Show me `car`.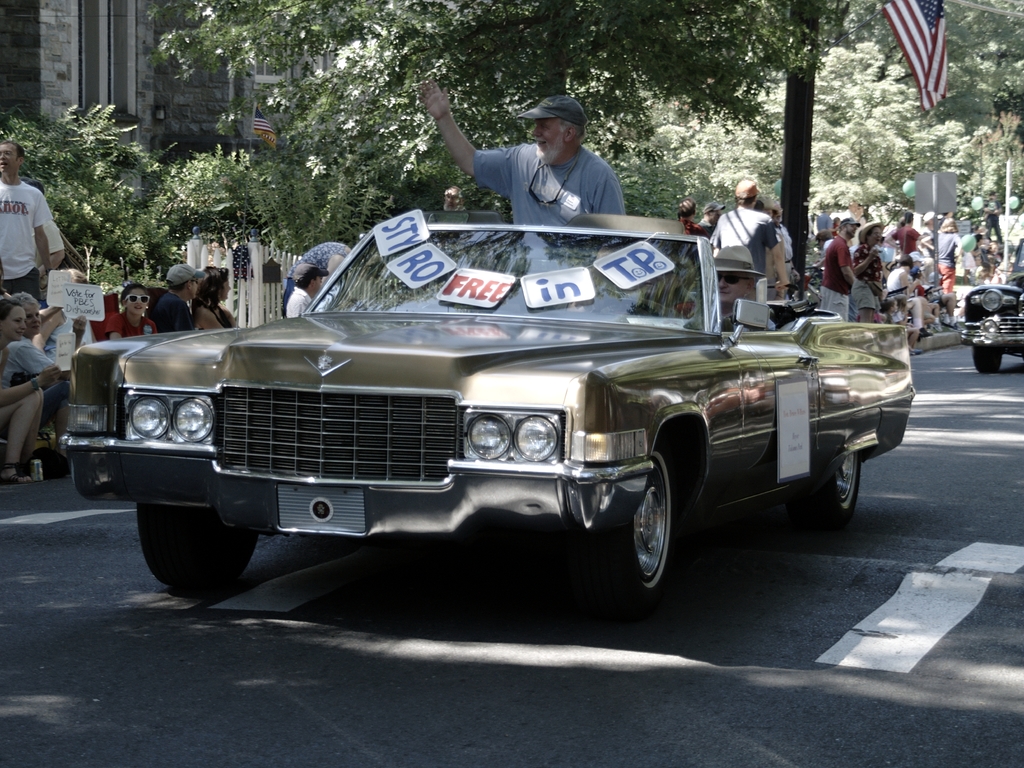
`car` is here: [left=961, top=240, right=1023, bottom=370].
